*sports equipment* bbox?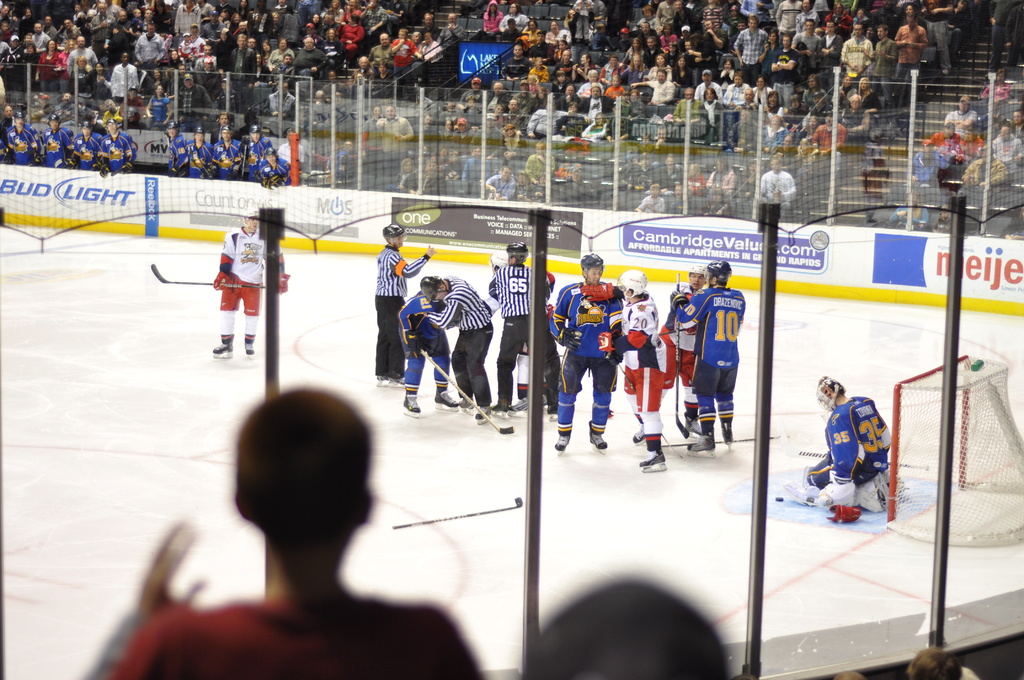
pyautogui.locateOnScreen(669, 270, 687, 437)
